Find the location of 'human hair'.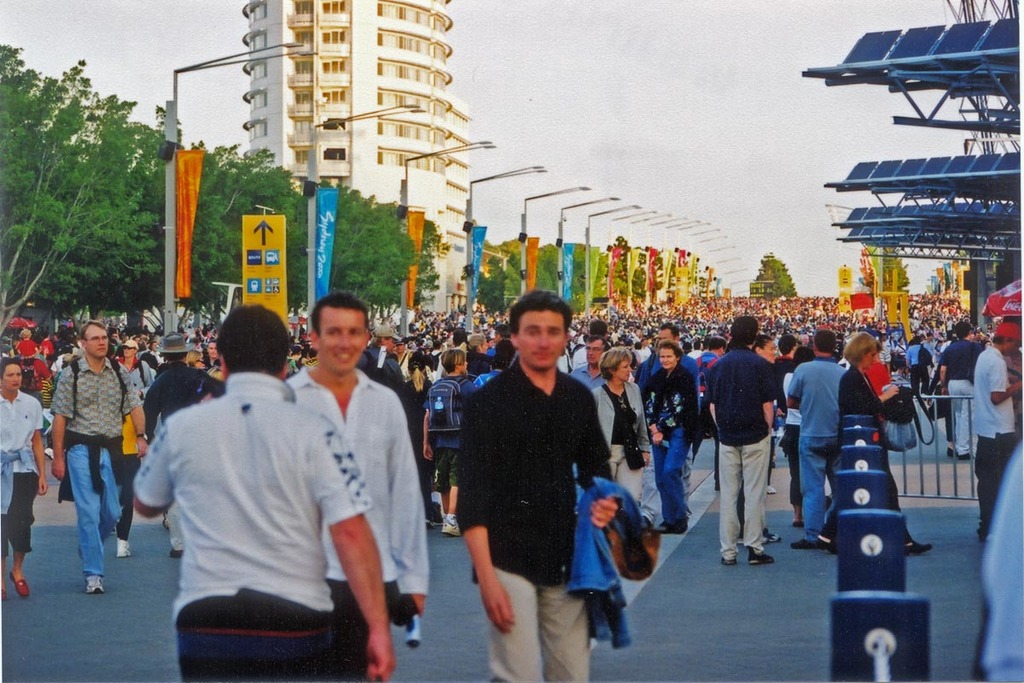
Location: rect(809, 328, 836, 360).
